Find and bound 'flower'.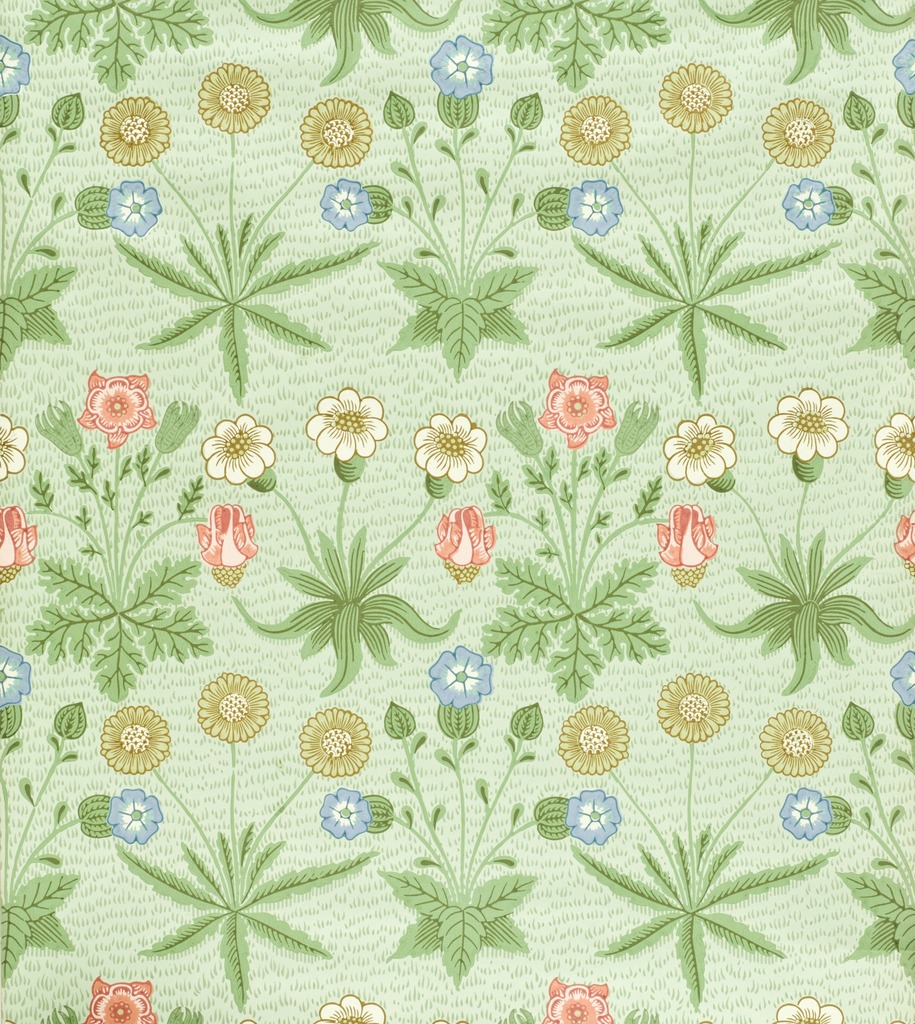
Bound: BBox(426, 641, 493, 712).
